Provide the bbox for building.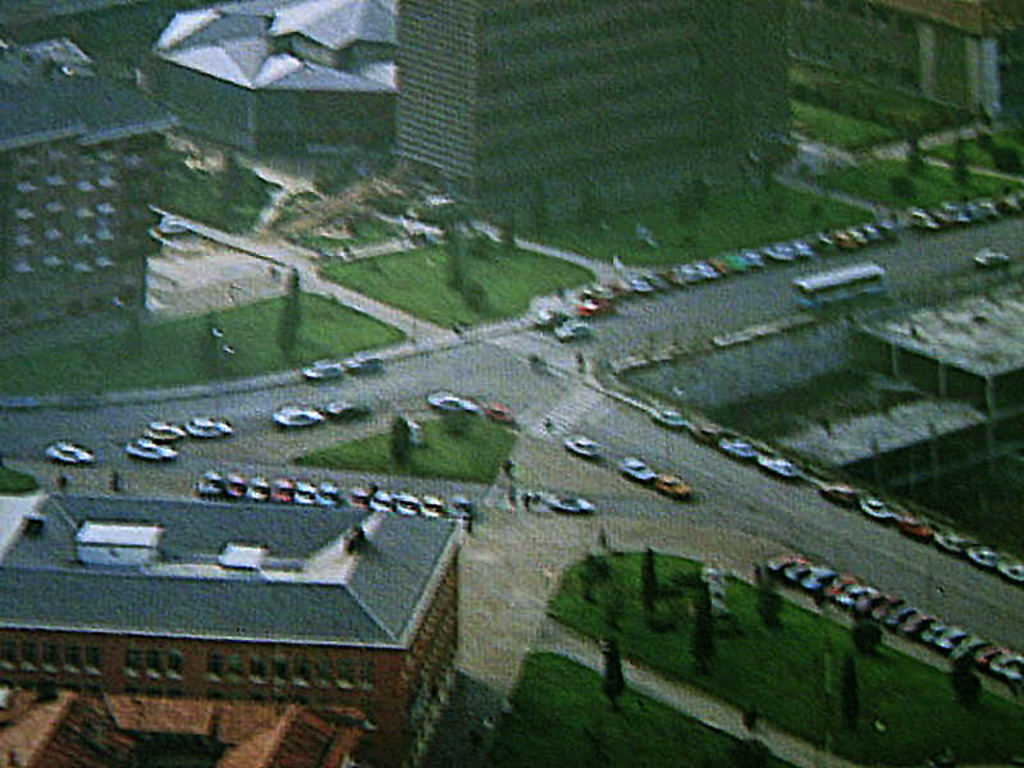
[0,36,174,348].
